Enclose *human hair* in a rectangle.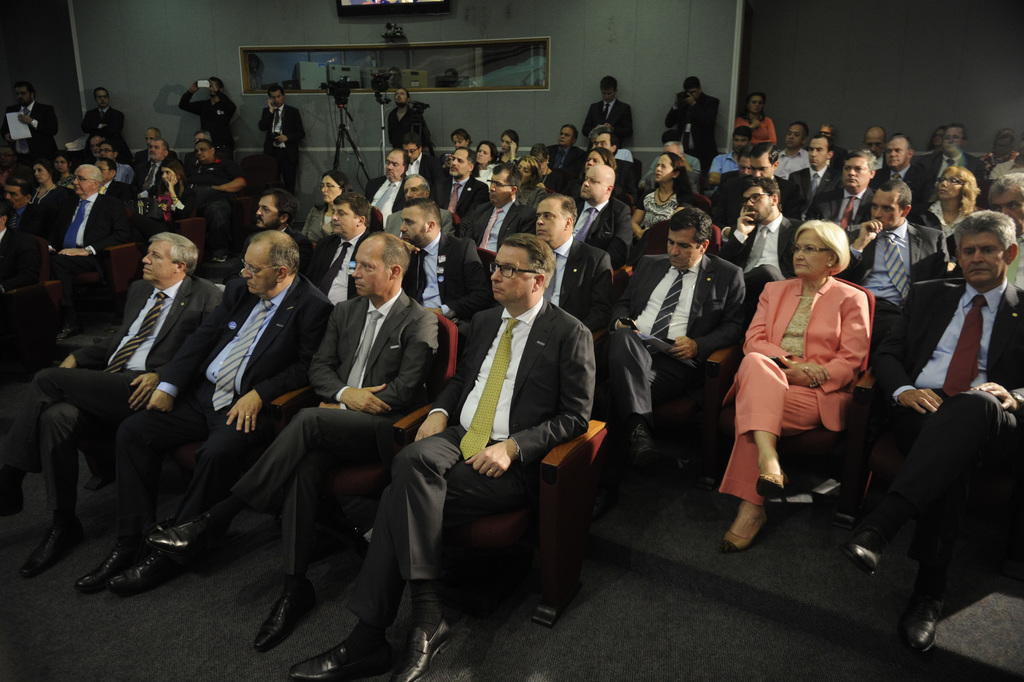
<box>794,214,854,282</box>.
